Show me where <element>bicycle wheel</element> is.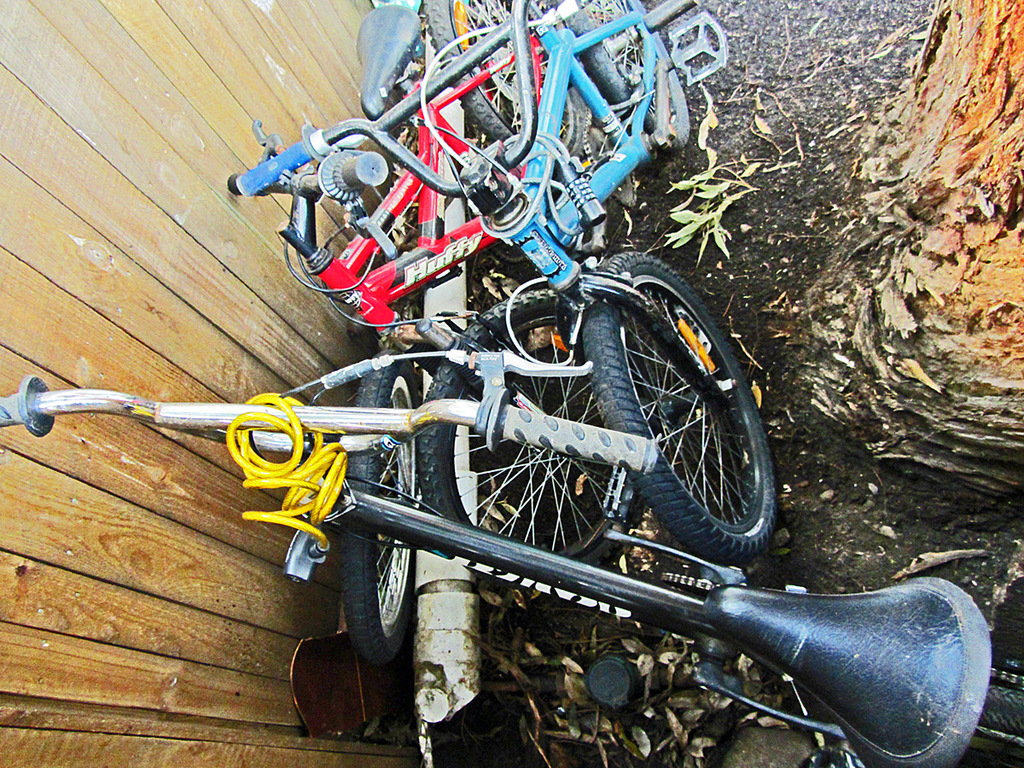
<element>bicycle wheel</element> is at bbox=(975, 682, 1023, 743).
